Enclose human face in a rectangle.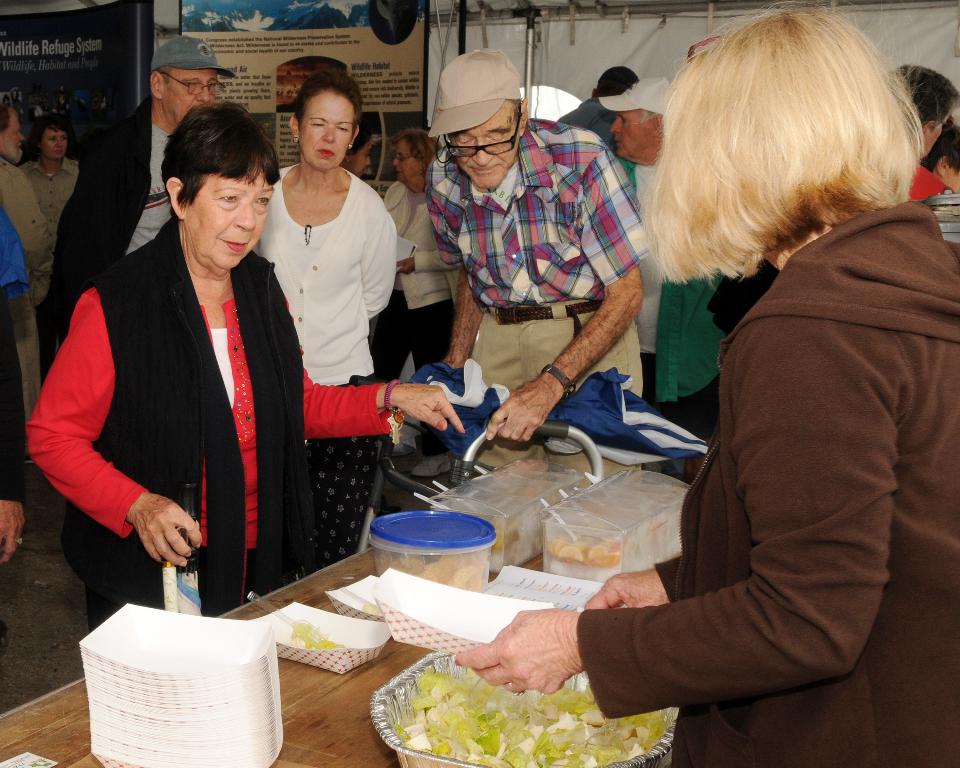
<bbox>0, 115, 25, 152</bbox>.
